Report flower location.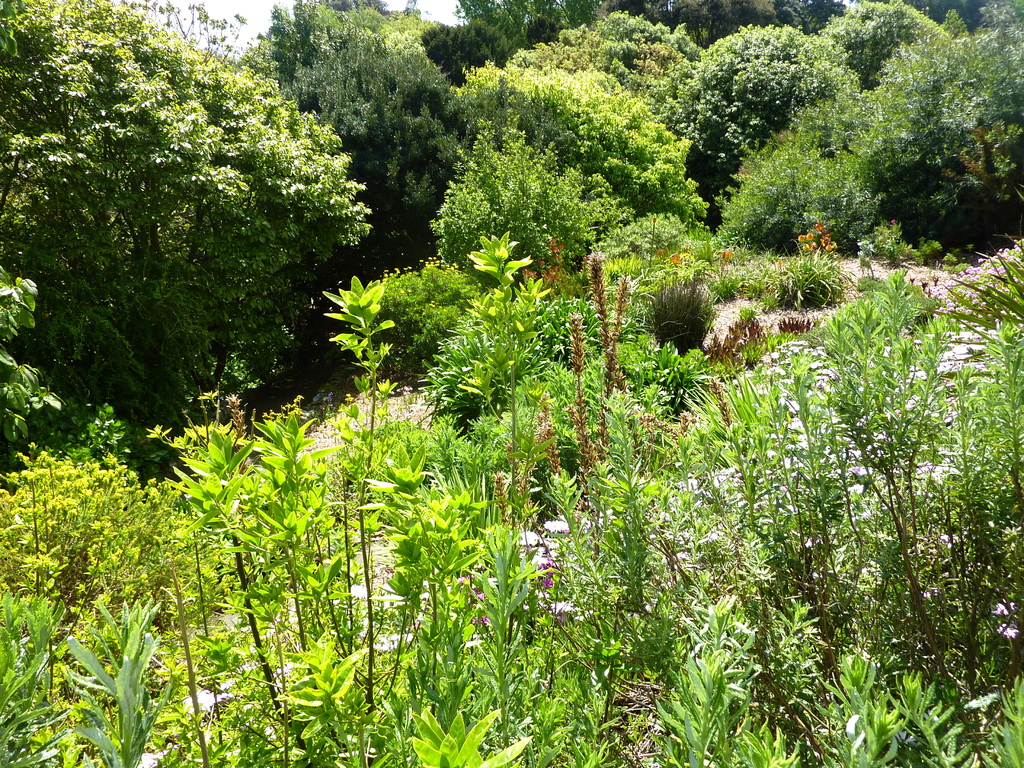
Report: {"left": 799, "top": 235, "right": 803, "bottom": 243}.
